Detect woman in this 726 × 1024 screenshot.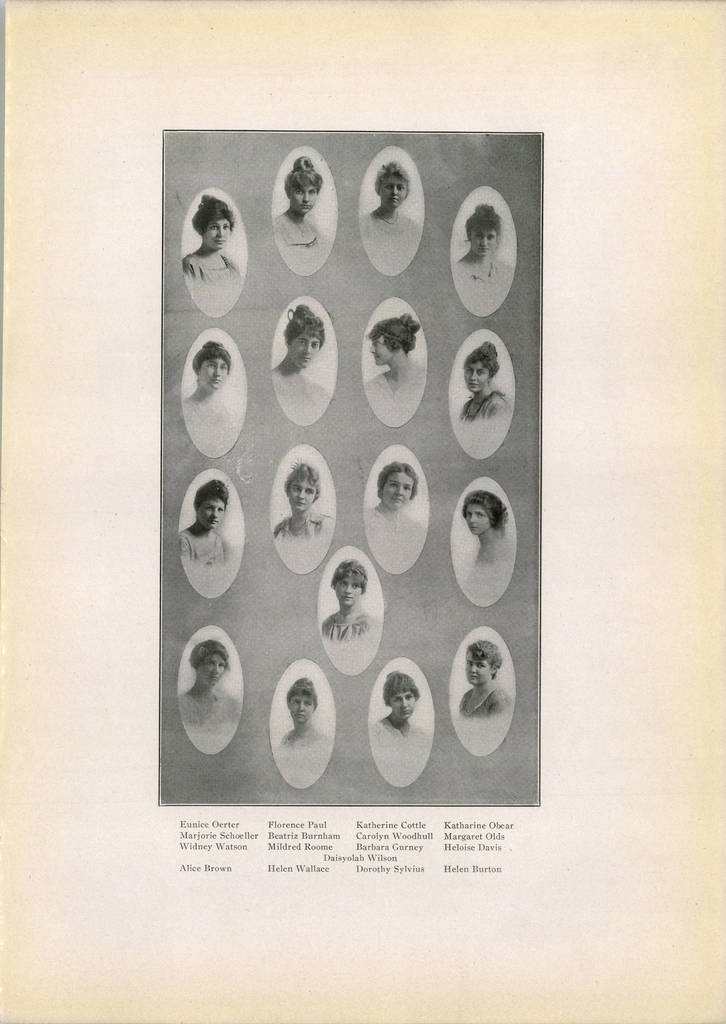
Detection: crop(362, 160, 420, 245).
